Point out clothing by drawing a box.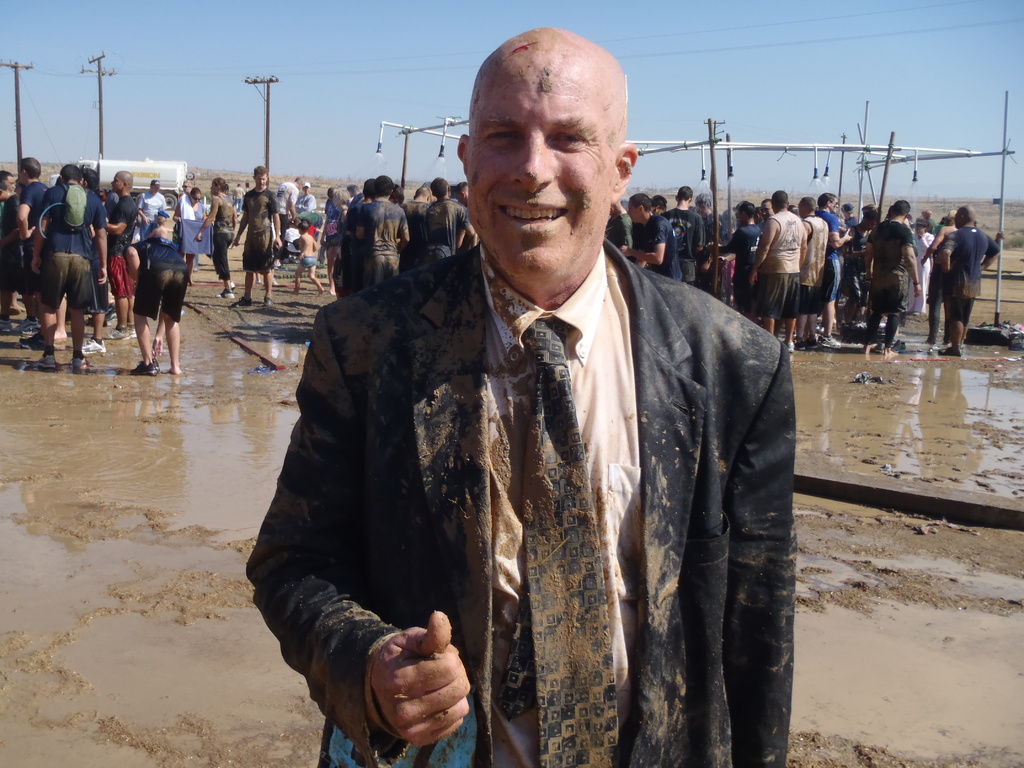
20,182,46,273.
